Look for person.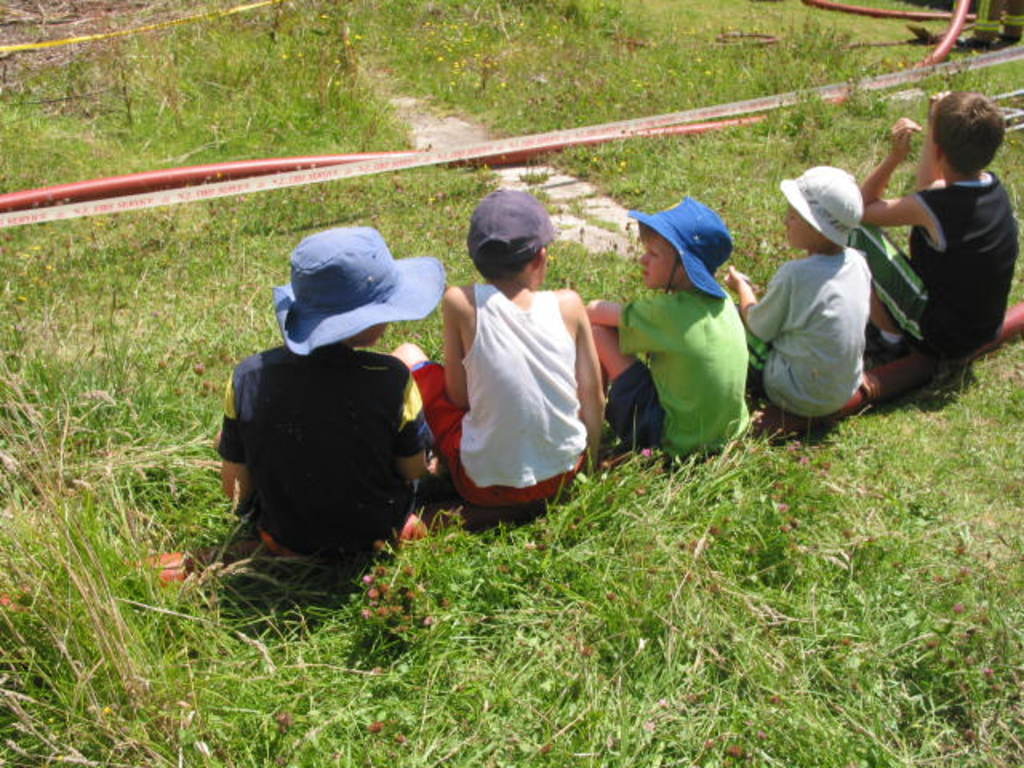
Found: x1=205 y1=229 x2=443 y2=579.
